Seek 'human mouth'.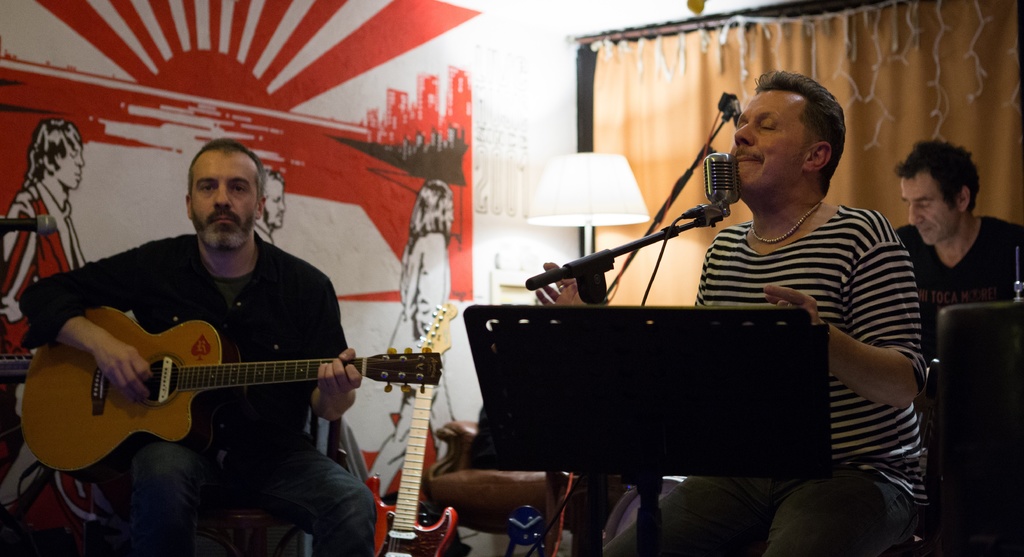
detection(920, 229, 934, 236).
